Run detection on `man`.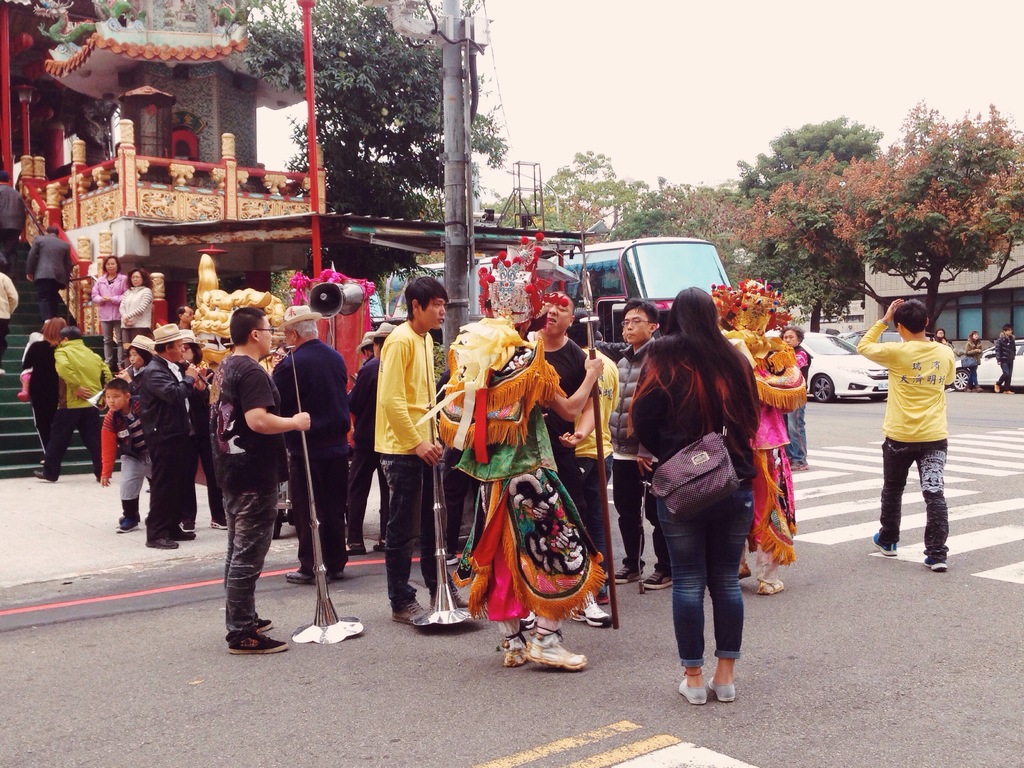
Result: <box>346,329,386,554</box>.
